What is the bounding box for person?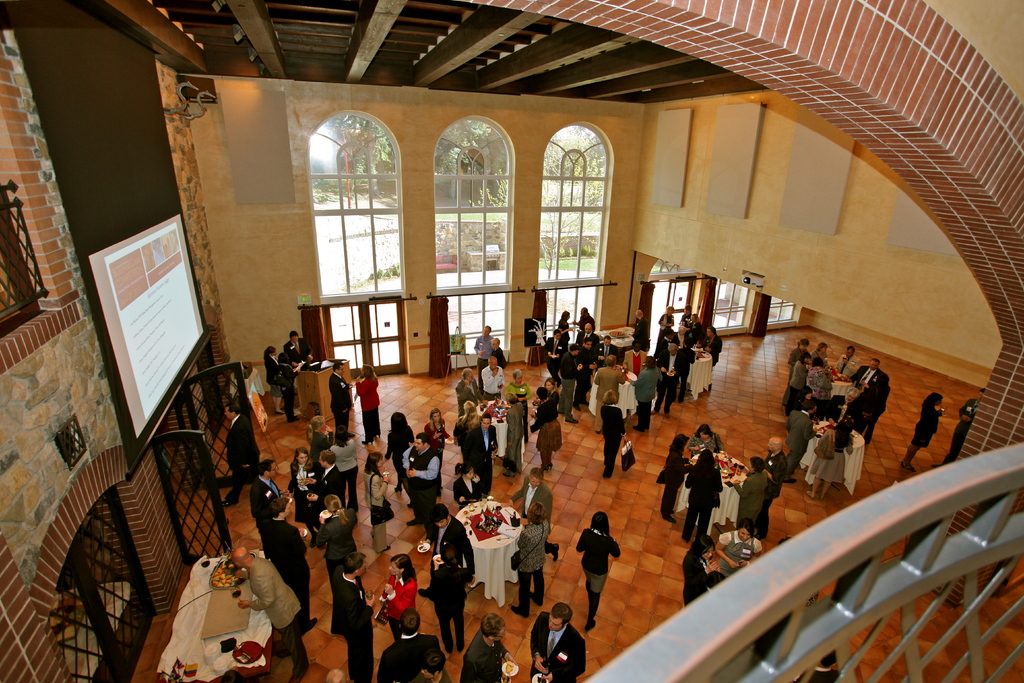
left=676, top=302, right=694, bottom=334.
